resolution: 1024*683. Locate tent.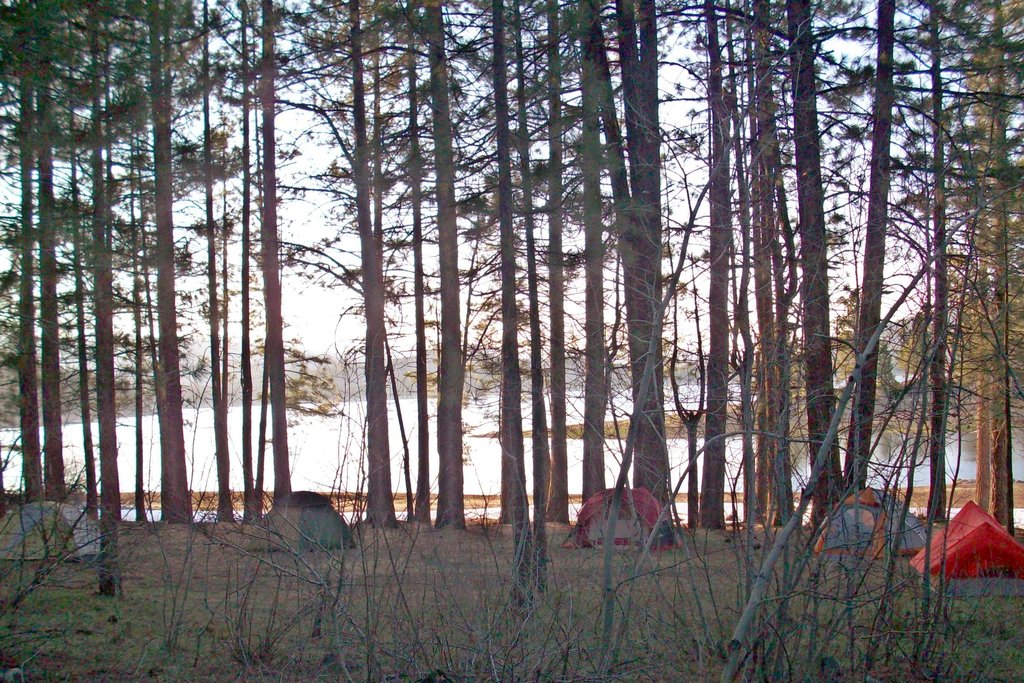
left=256, top=474, right=361, bottom=567.
